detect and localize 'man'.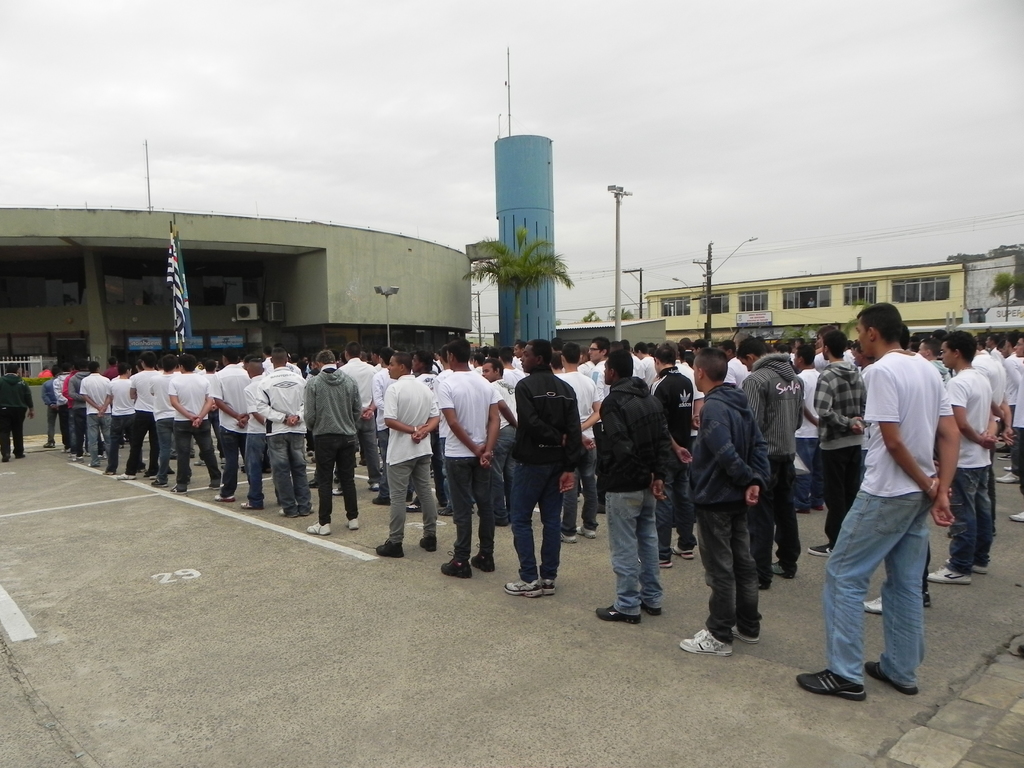
Localized at left=436, top=337, right=505, bottom=579.
